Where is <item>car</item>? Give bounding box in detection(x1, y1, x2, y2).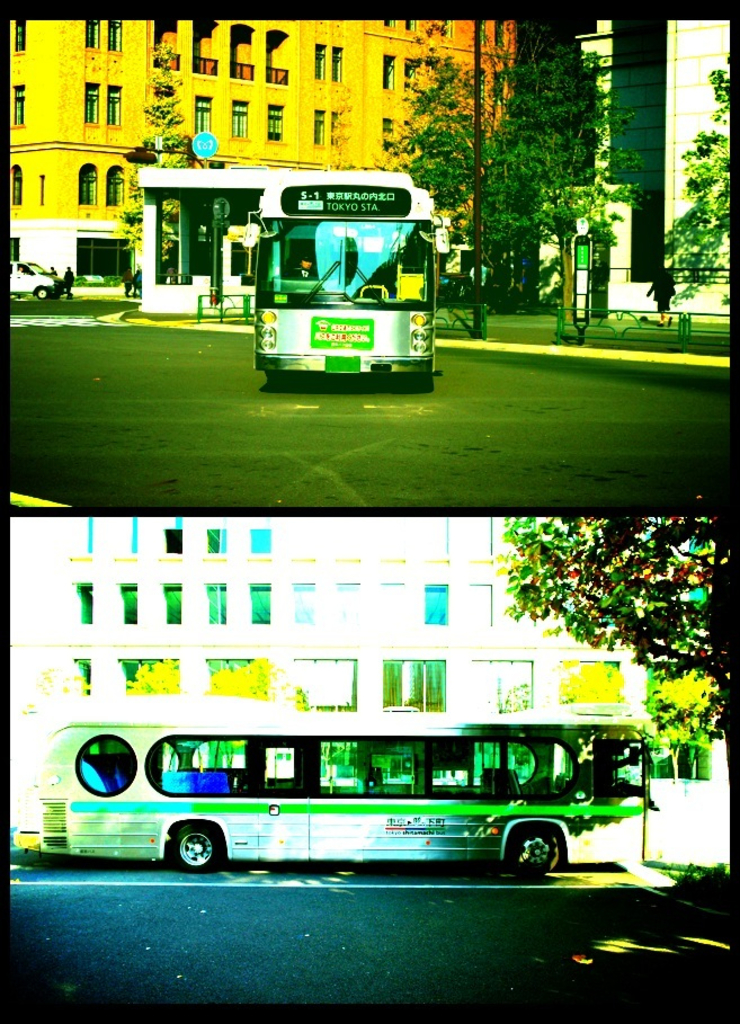
detection(6, 258, 60, 301).
